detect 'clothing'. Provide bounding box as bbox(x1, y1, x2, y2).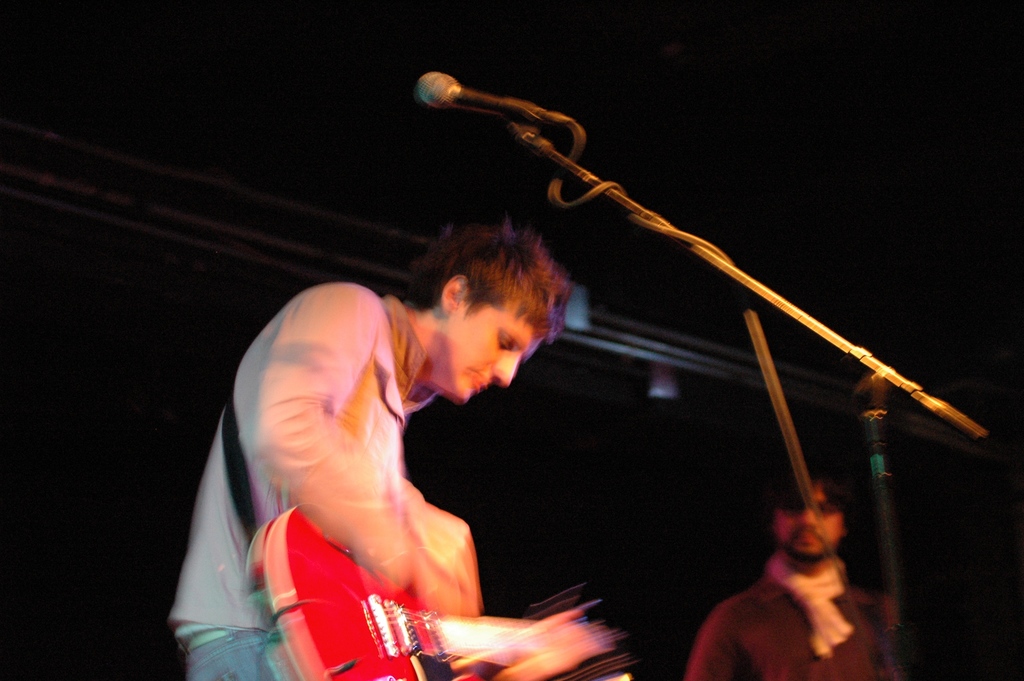
bbox(684, 561, 962, 680).
